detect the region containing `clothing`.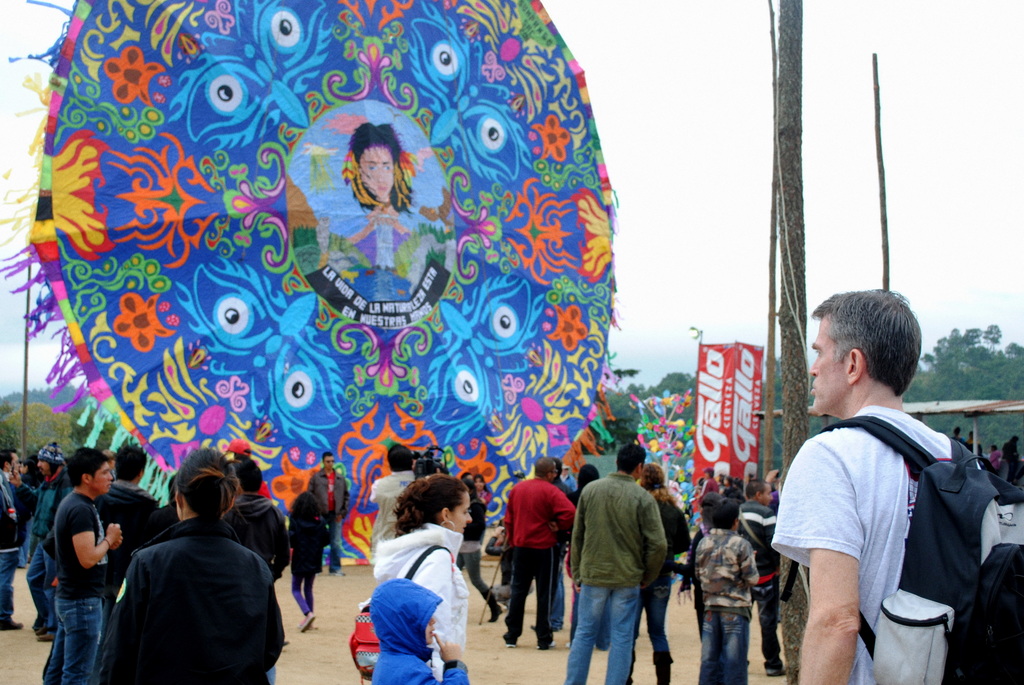
<region>99, 513, 285, 677</region>.
